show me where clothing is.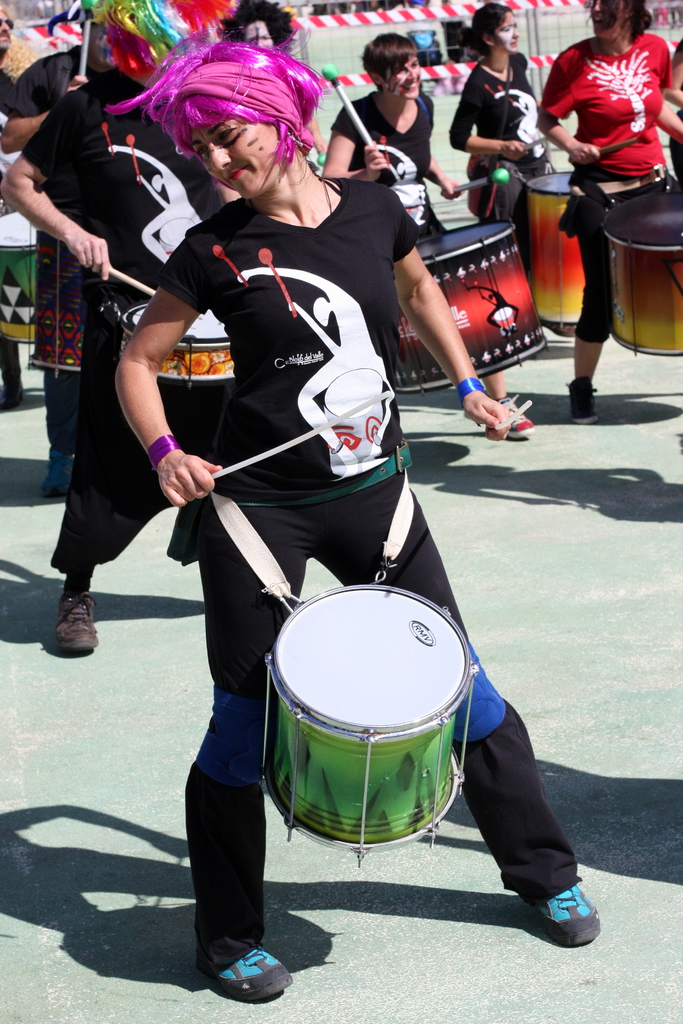
clothing is at box(444, 44, 554, 228).
